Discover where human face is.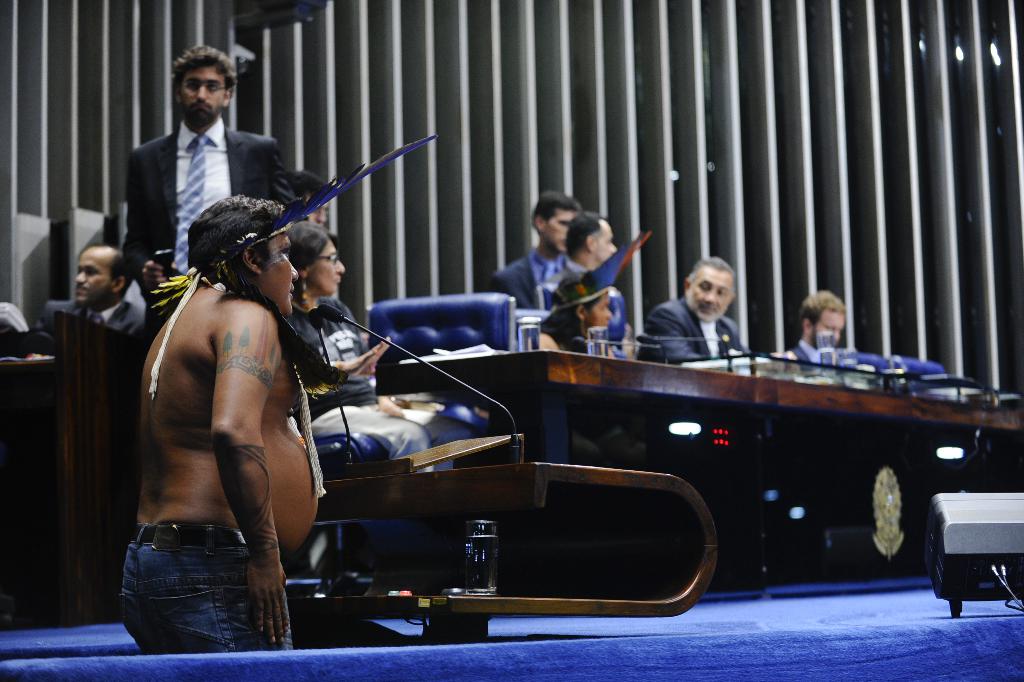
Discovered at box(591, 218, 622, 266).
